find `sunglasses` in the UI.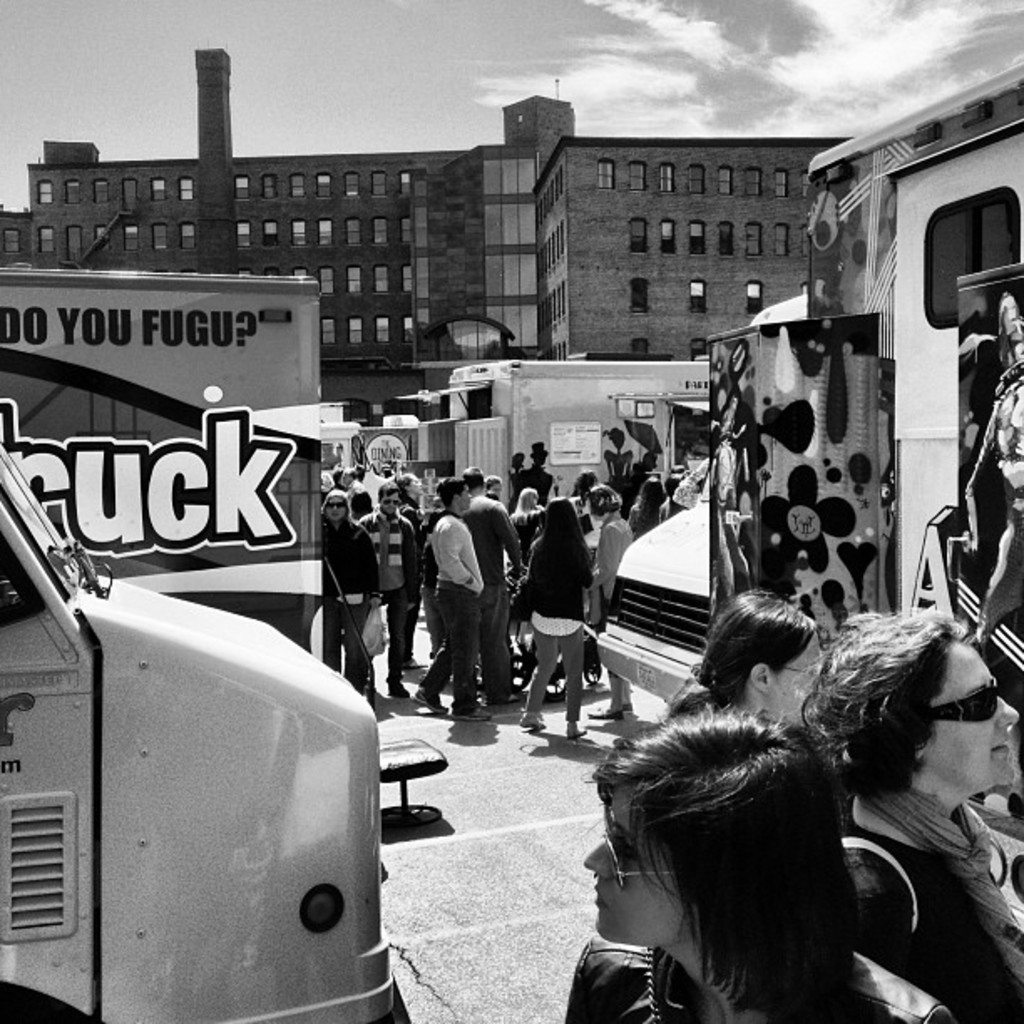
UI element at bbox=(602, 833, 676, 888).
